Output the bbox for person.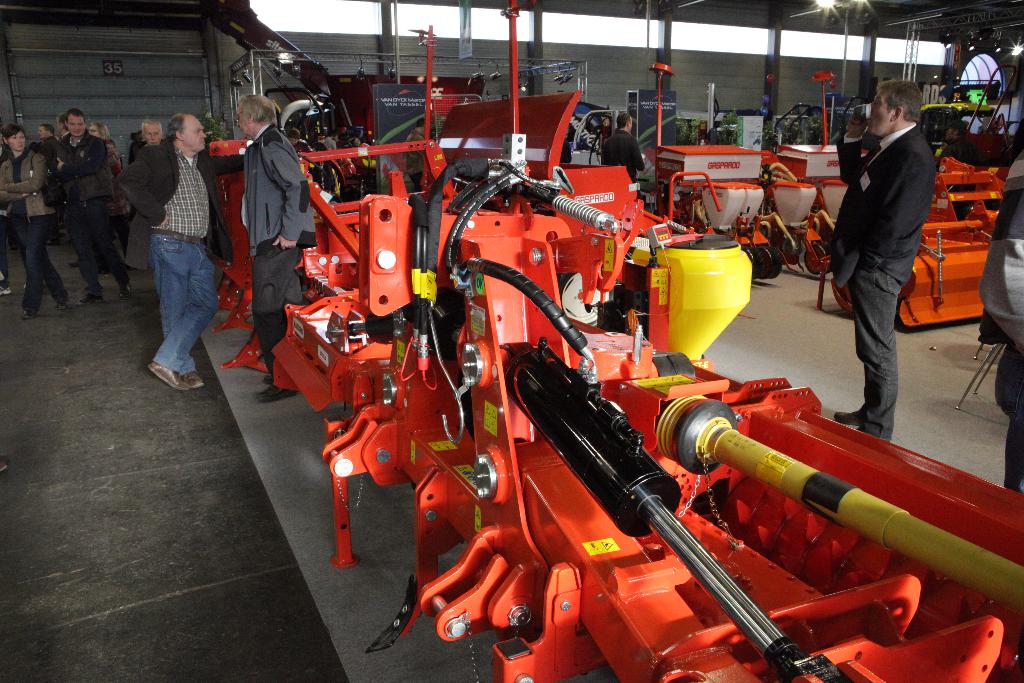
(51,108,130,309).
